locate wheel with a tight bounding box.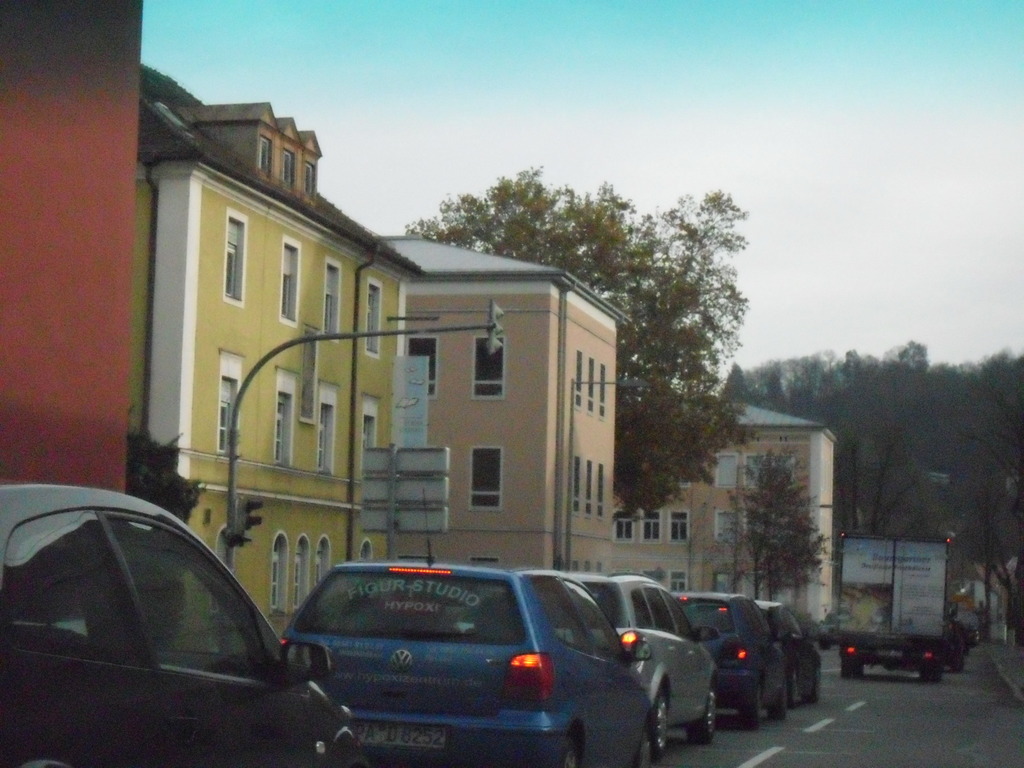
[564, 733, 584, 767].
